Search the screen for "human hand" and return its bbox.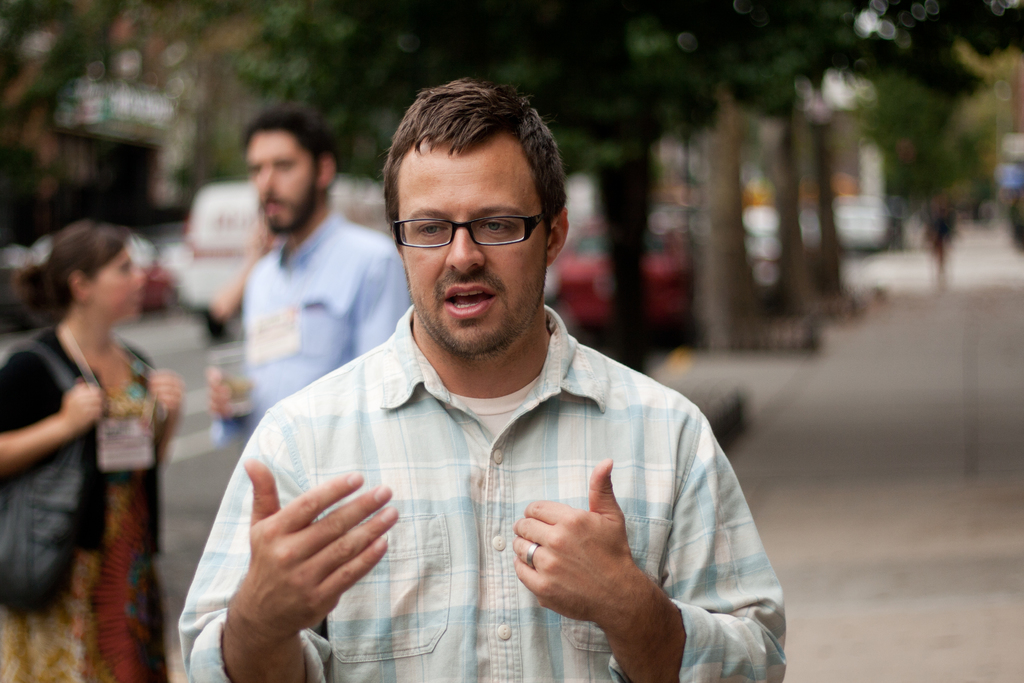
Found: [left=204, top=369, right=238, bottom=420].
